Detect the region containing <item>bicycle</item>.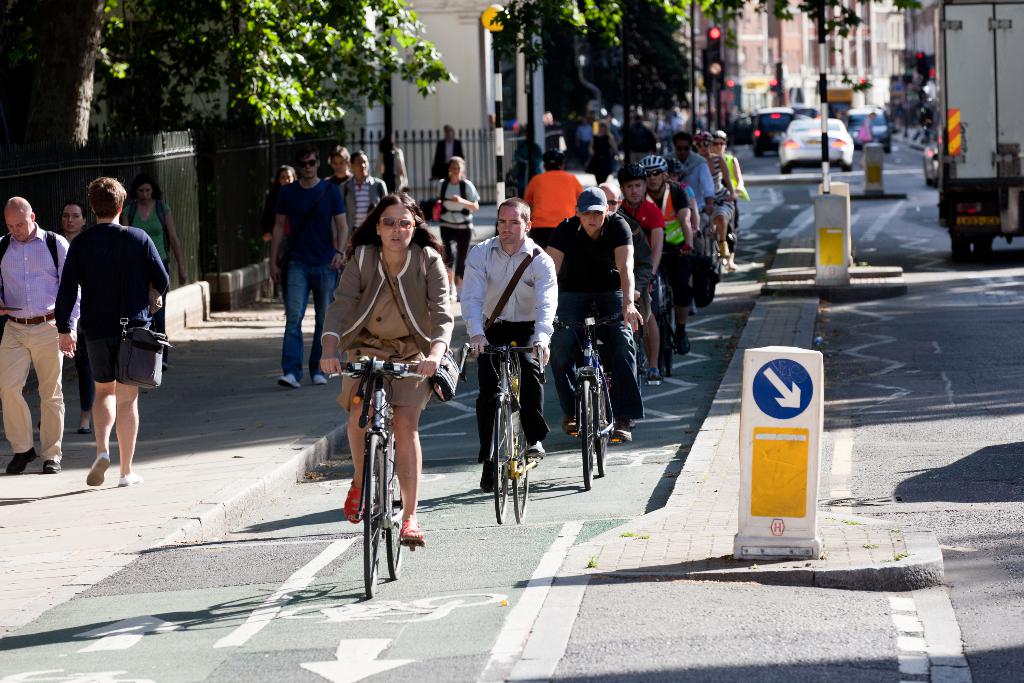
region(637, 269, 662, 386).
